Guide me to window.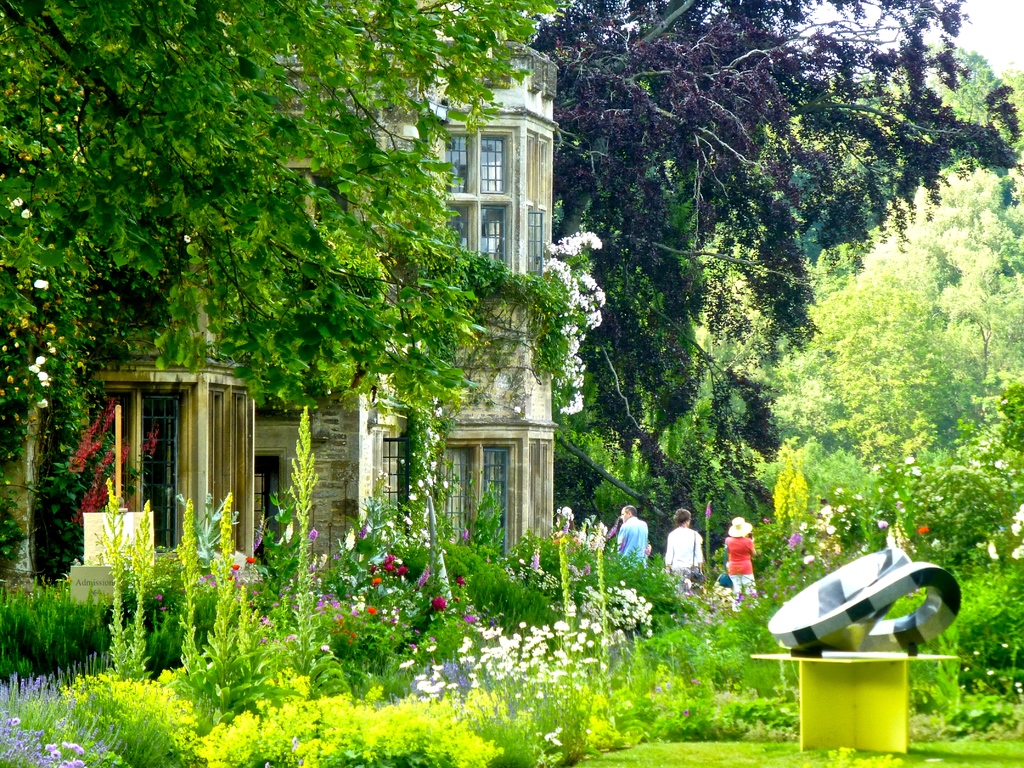
Guidance: 446:445:470:564.
